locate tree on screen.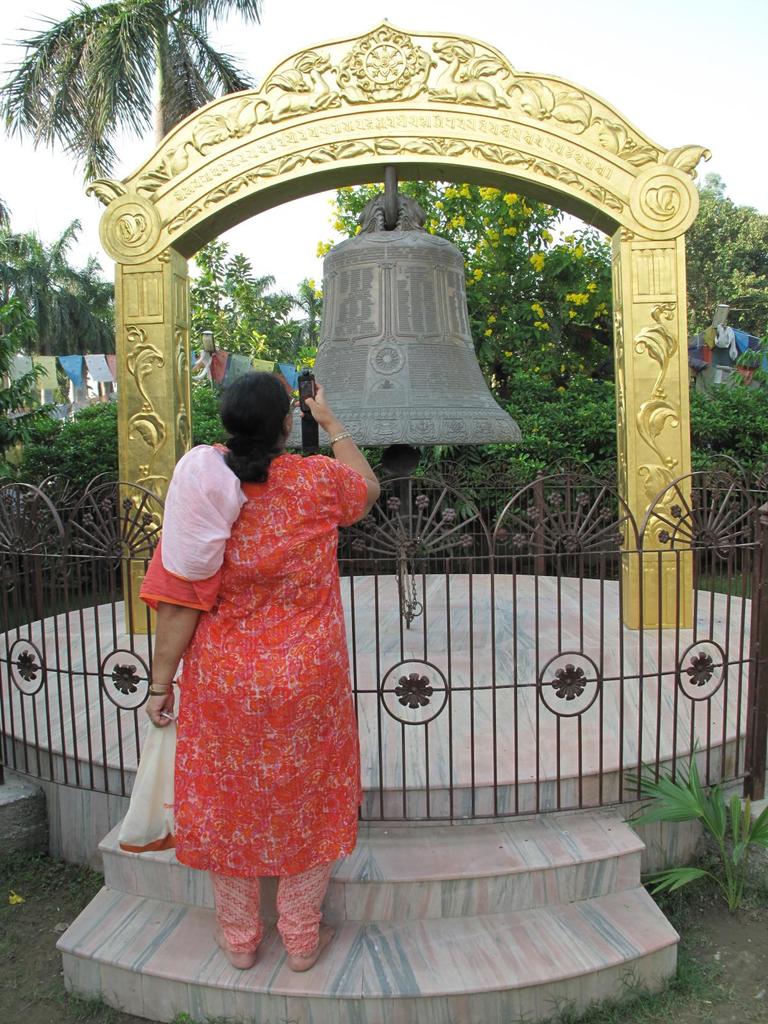
On screen at crop(4, 0, 260, 139).
